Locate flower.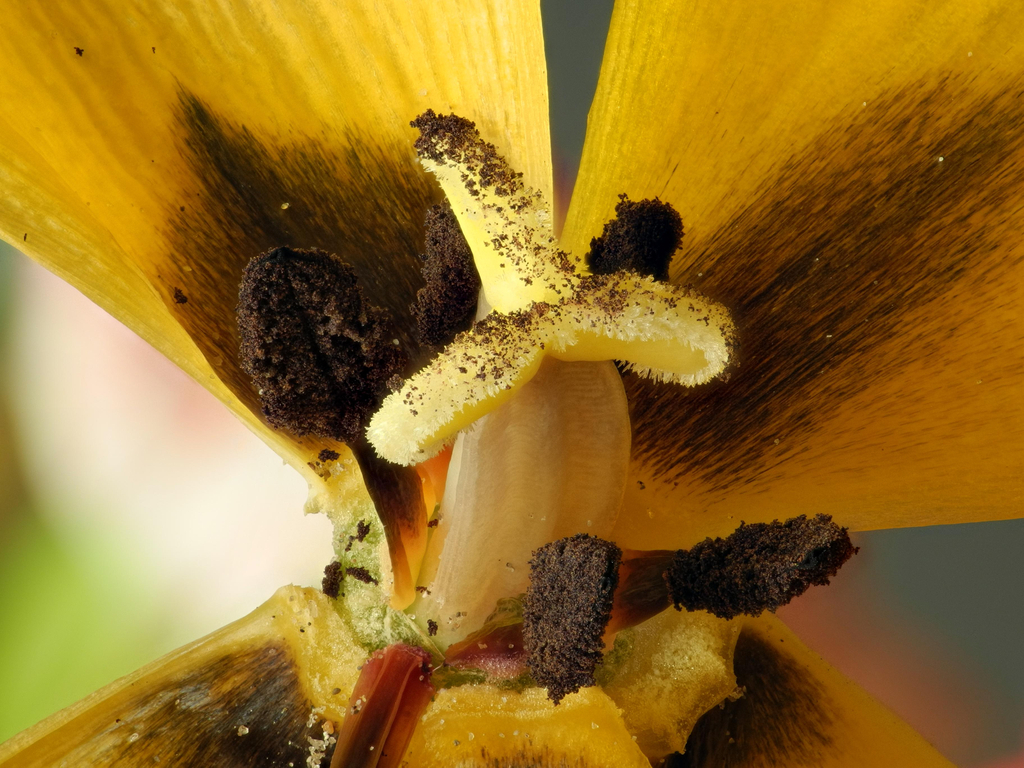
Bounding box: bbox=[39, 0, 924, 729].
